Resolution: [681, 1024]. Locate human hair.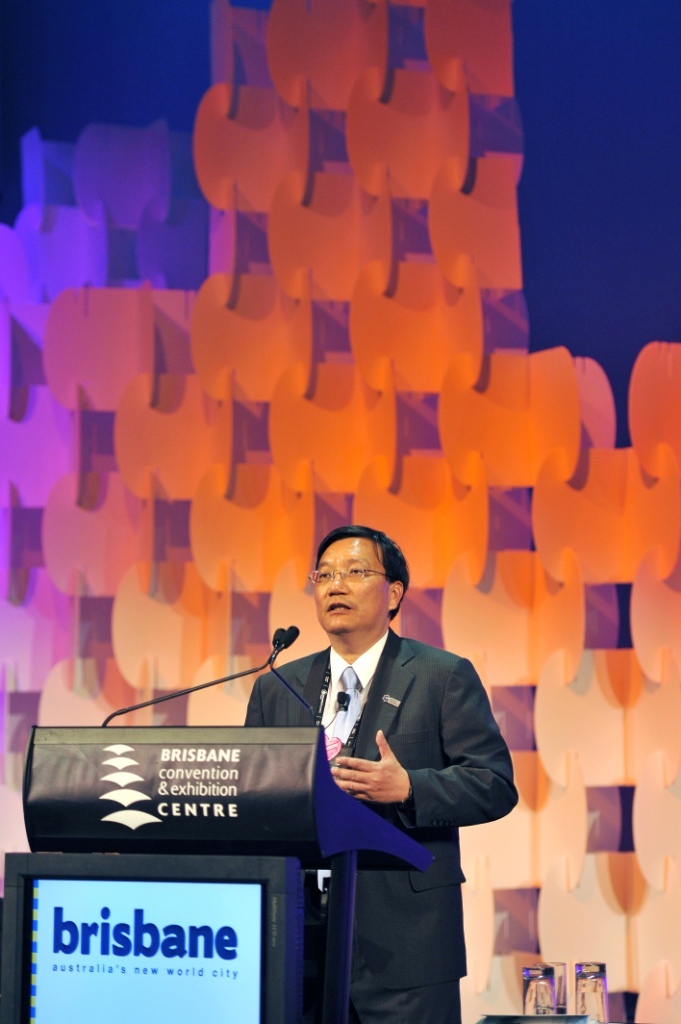
[x1=311, y1=530, x2=404, y2=626].
